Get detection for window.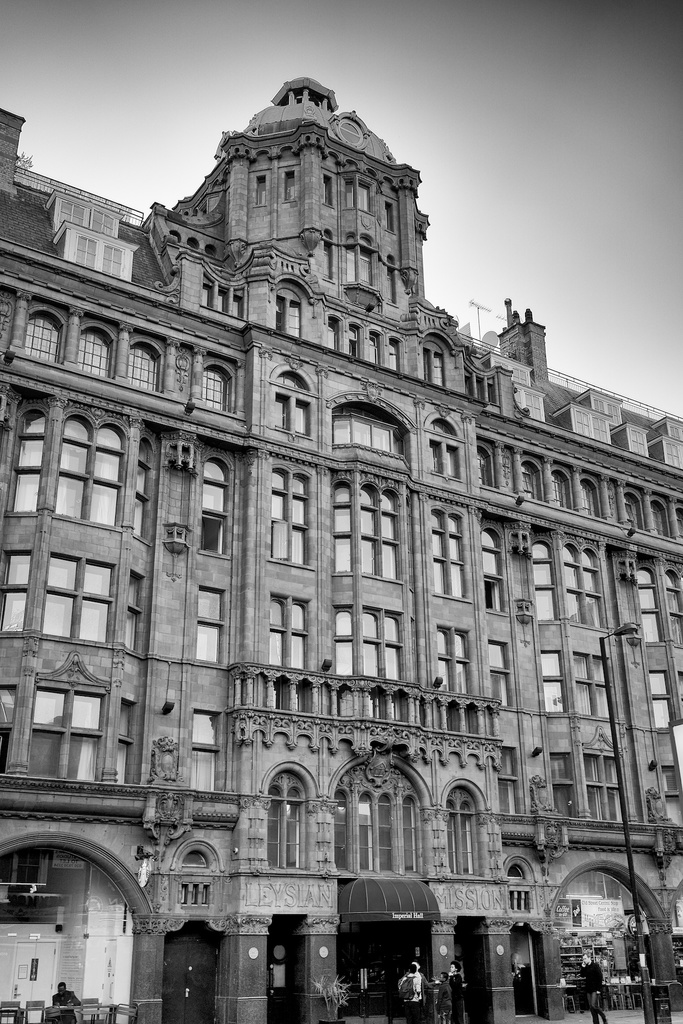
Detection: rect(20, 665, 128, 803).
